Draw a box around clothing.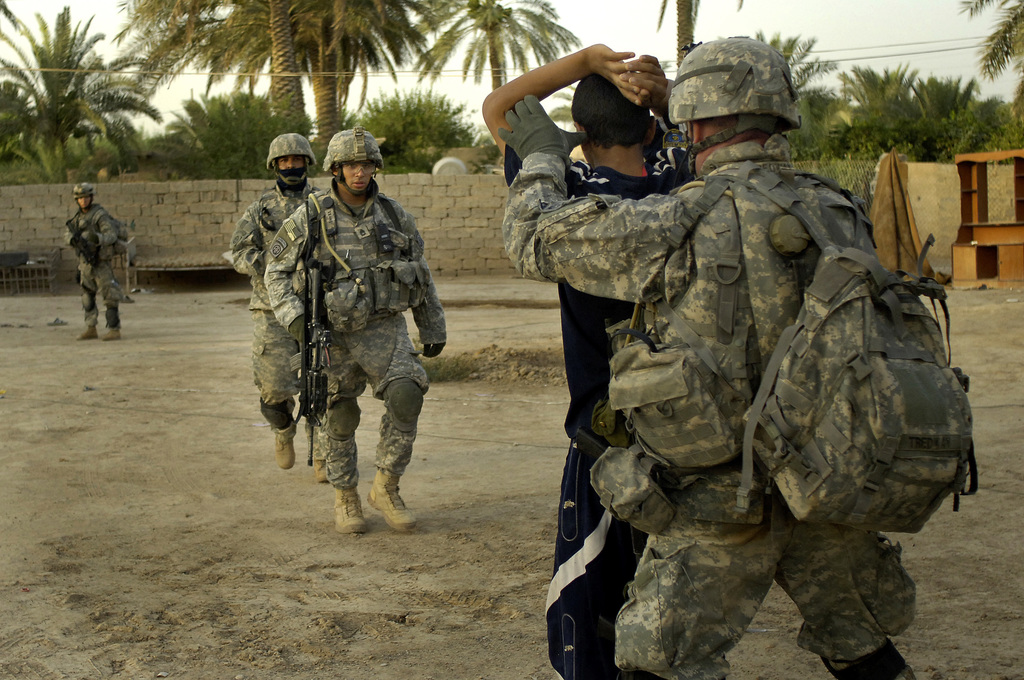
Rect(266, 182, 446, 492).
